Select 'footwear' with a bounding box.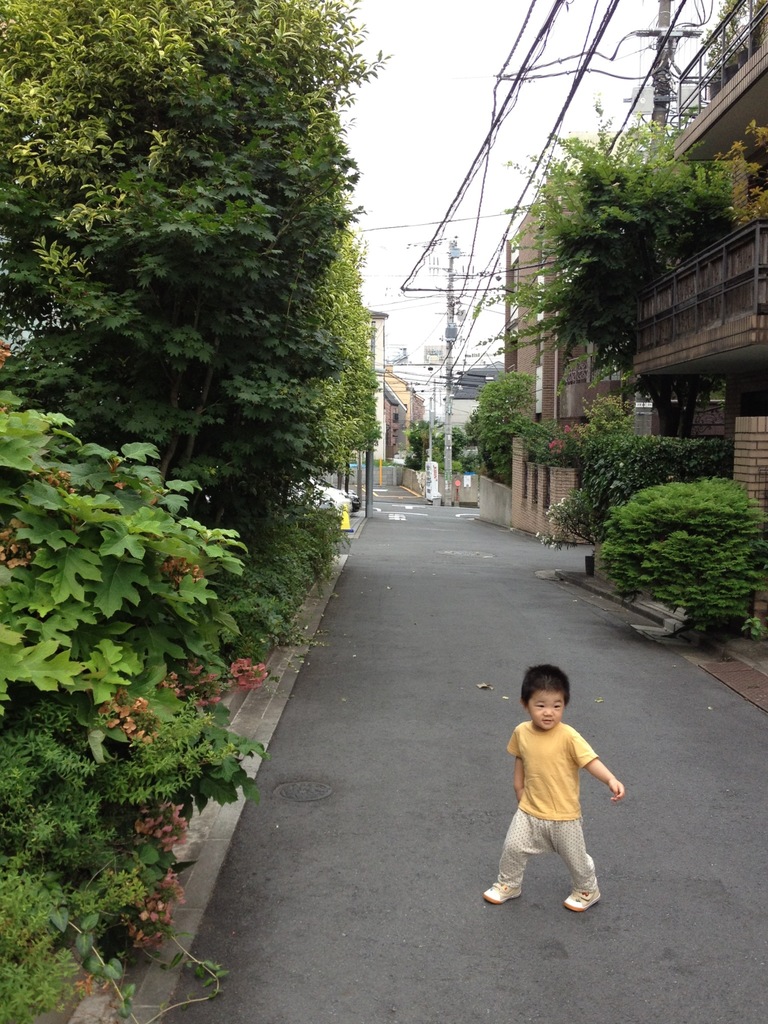
bbox(482, 887, 521, 903).
